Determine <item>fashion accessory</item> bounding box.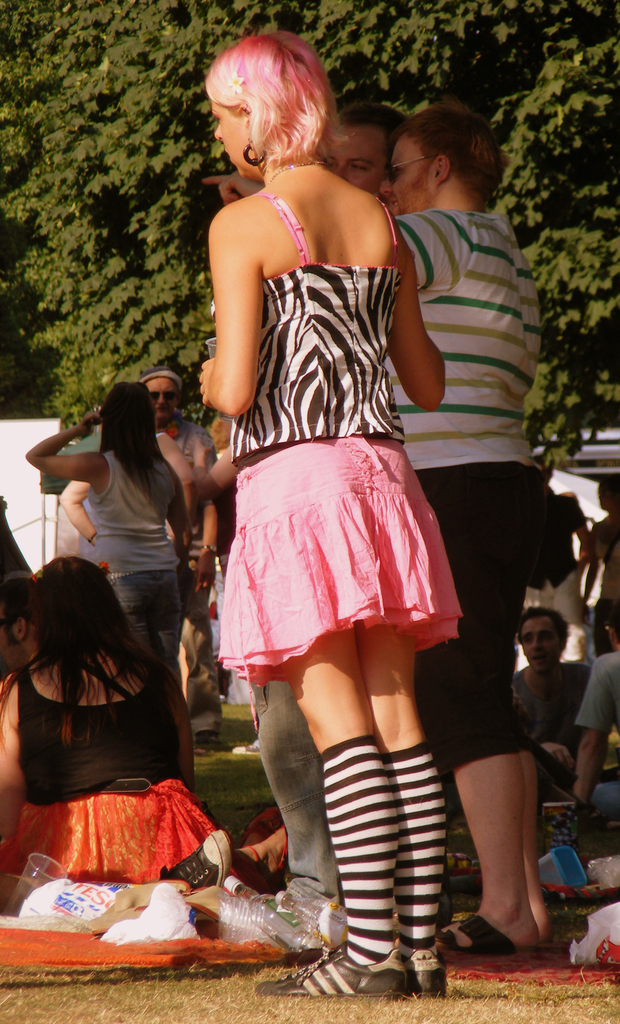
Determined: l=199, t=543, r=222, b=554.
